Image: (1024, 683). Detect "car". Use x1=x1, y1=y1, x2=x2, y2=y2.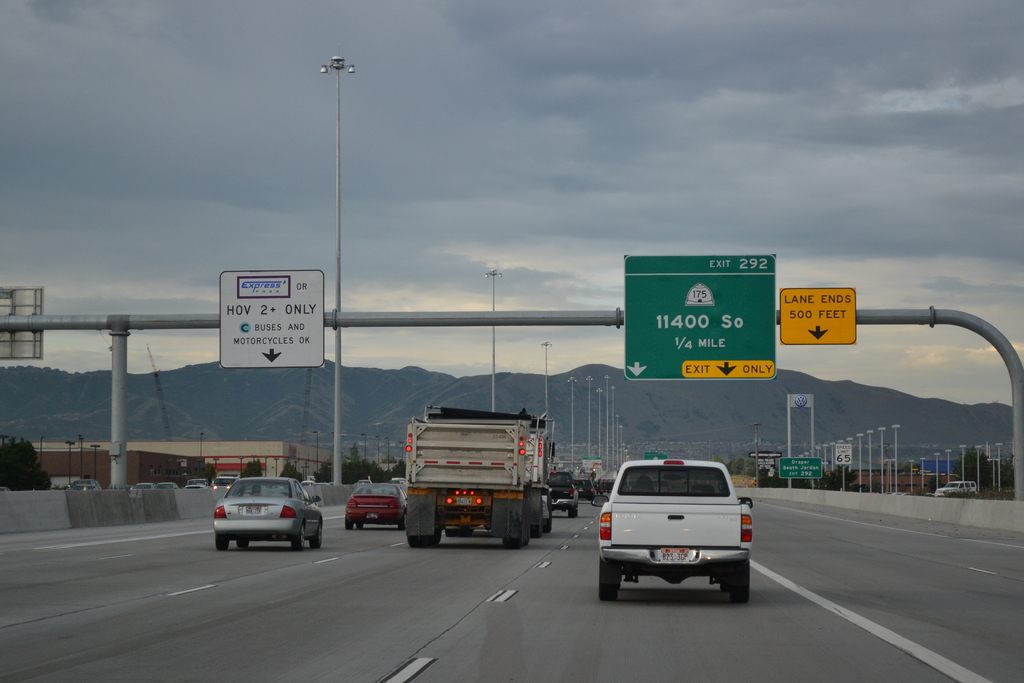
x1=575, y1=480, x2=595, y2=502.
